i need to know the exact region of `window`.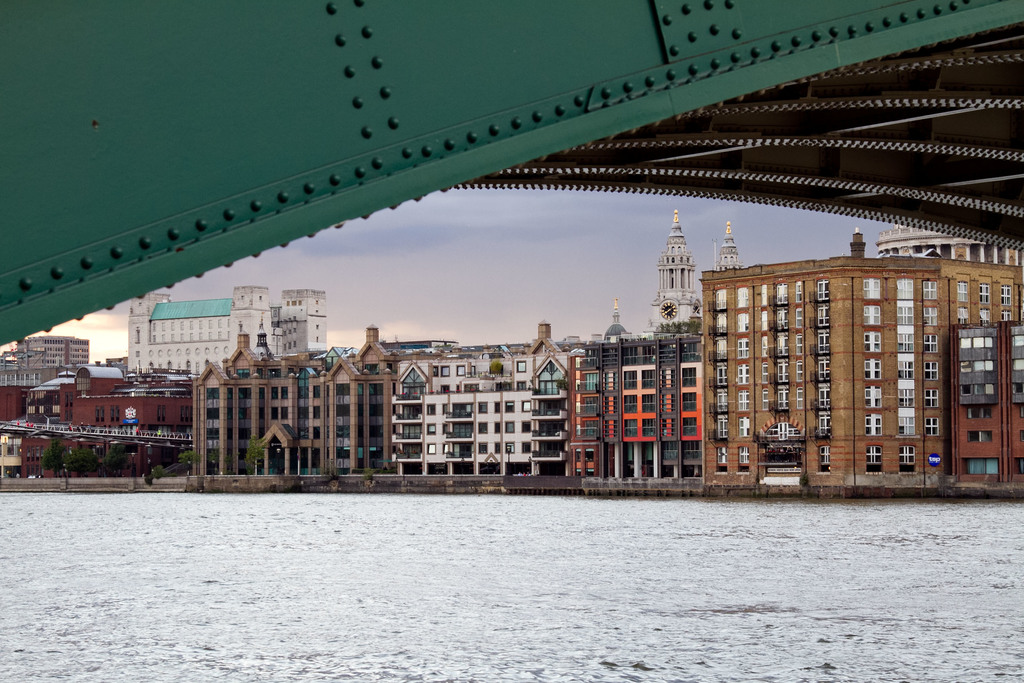
Region: [x1=920, y1=281, x2=936, y2=302].
